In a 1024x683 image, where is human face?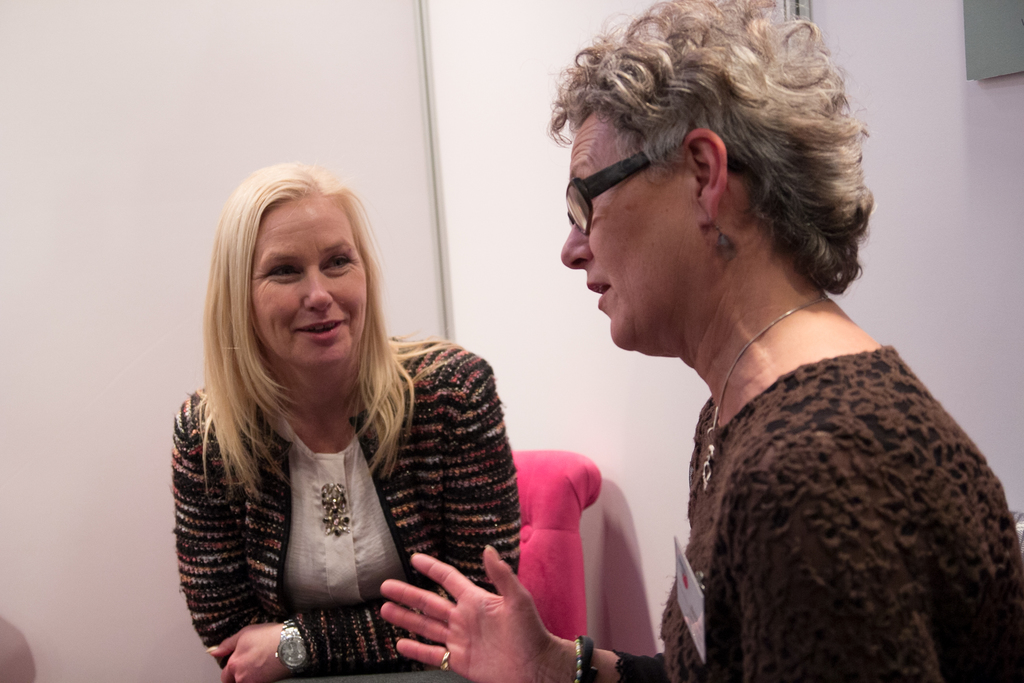
557, 115, 712, 359.
